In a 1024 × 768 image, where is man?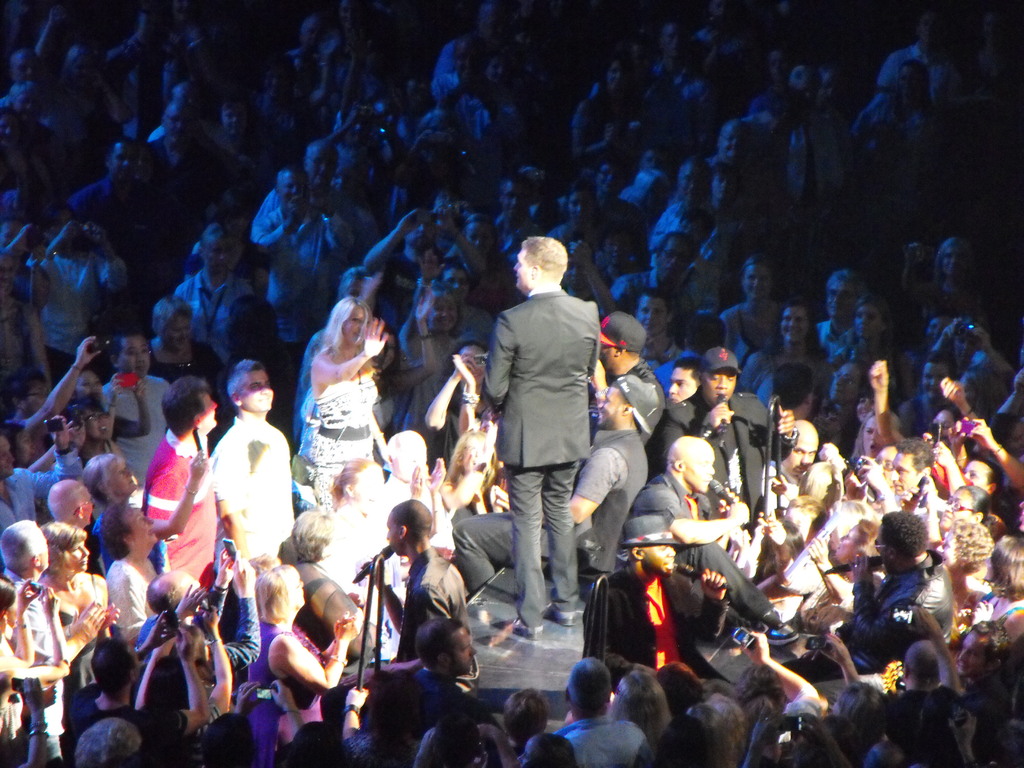
659, 347, 799, 528.
